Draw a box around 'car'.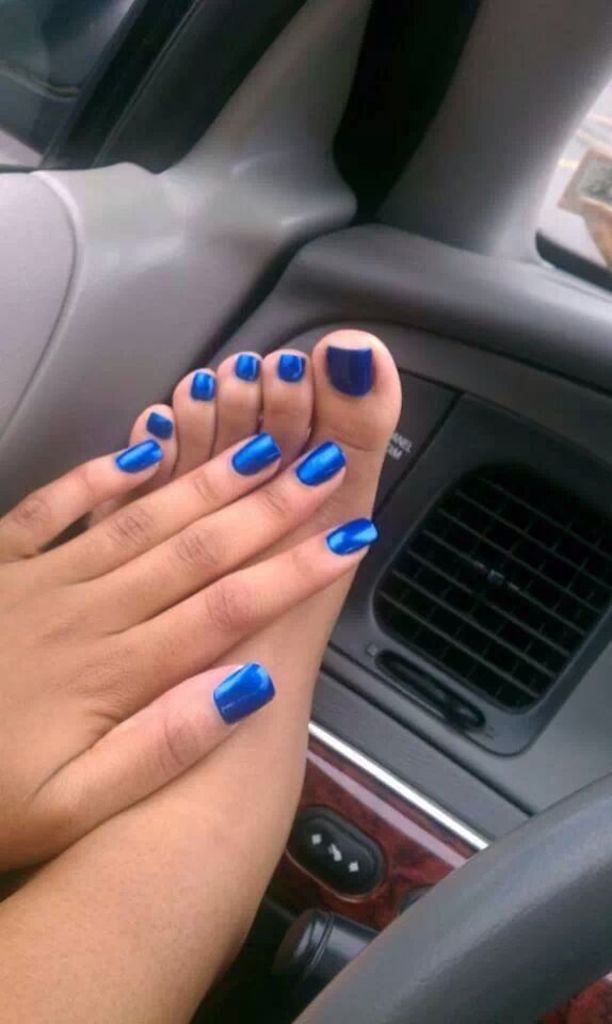
pyautogui.locateOnScreen(0, 0, 611, 1023).
